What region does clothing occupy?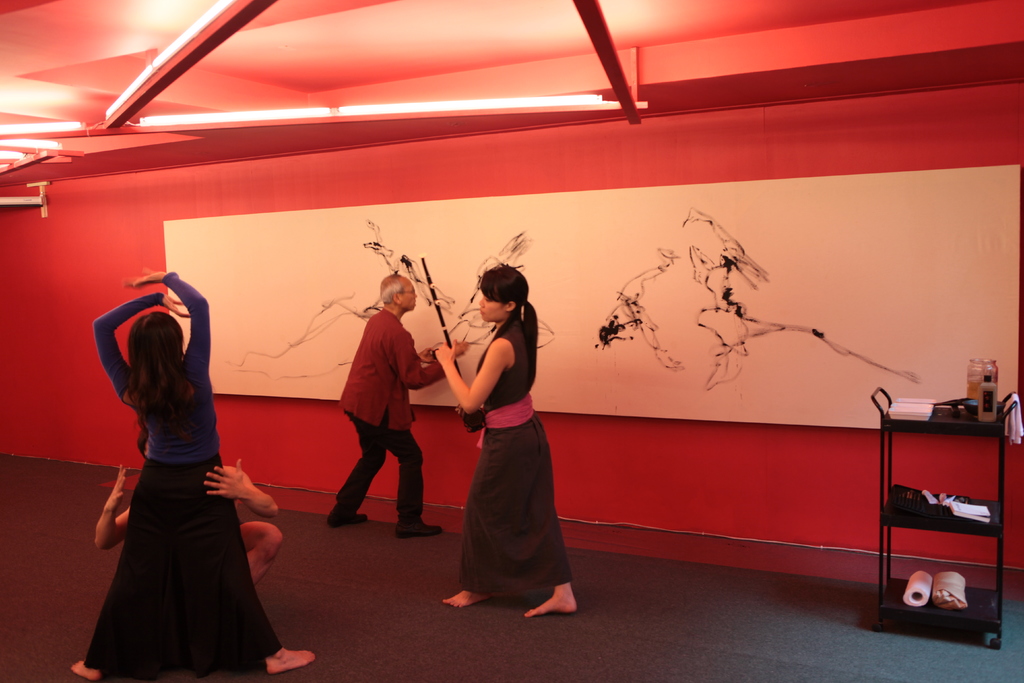
rect(83, 268, 283, 671).
